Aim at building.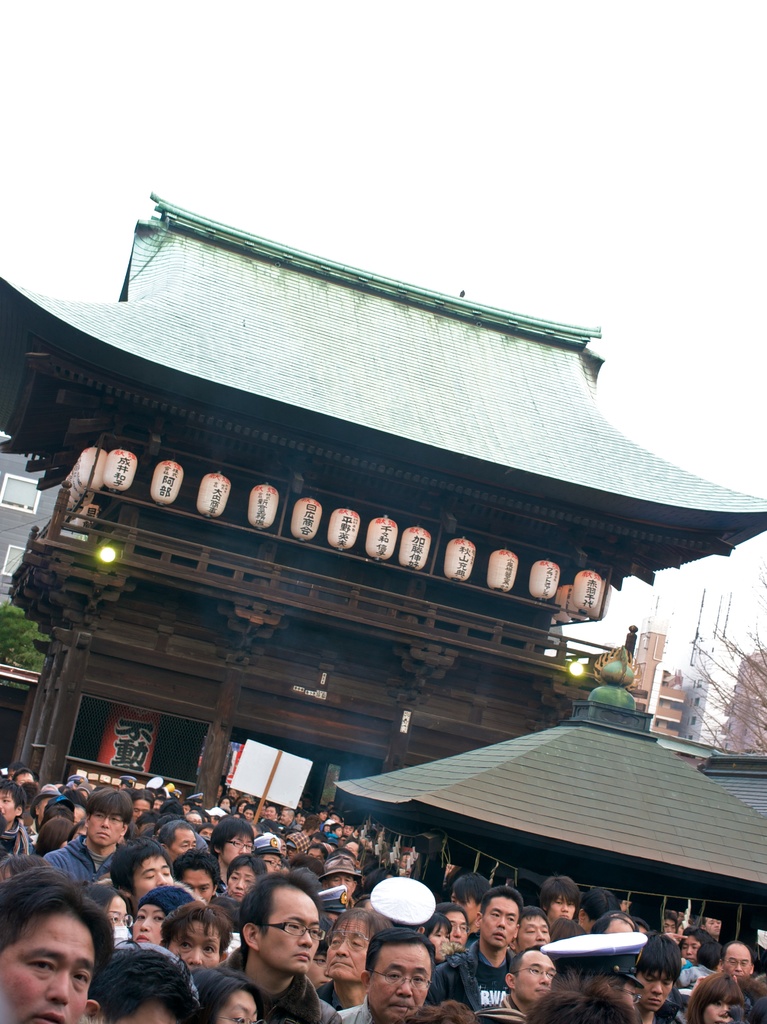
Aimed at (321,652,766,949).
